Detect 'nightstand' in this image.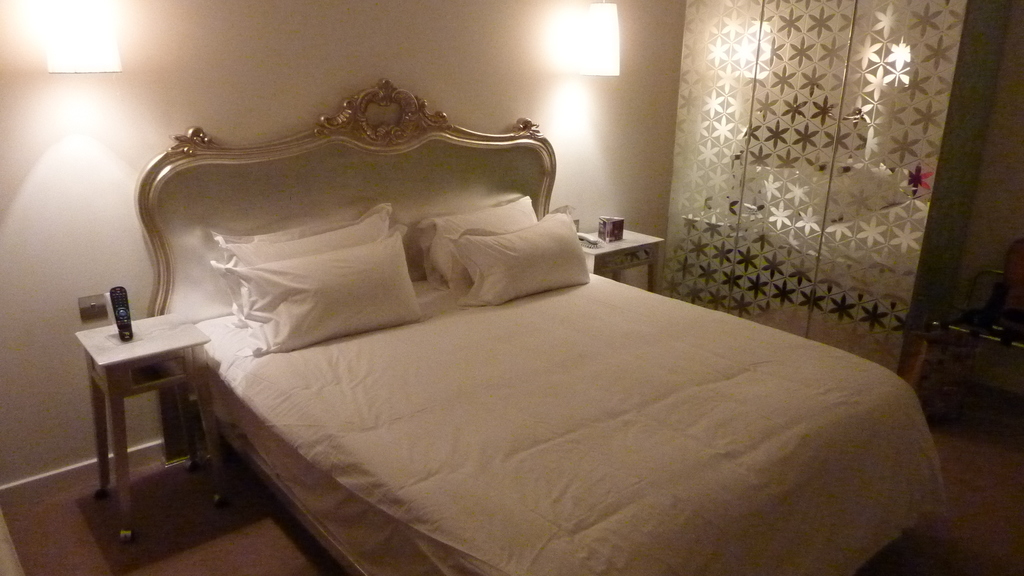
Detection: BBox(77, 313, 208, 540).
